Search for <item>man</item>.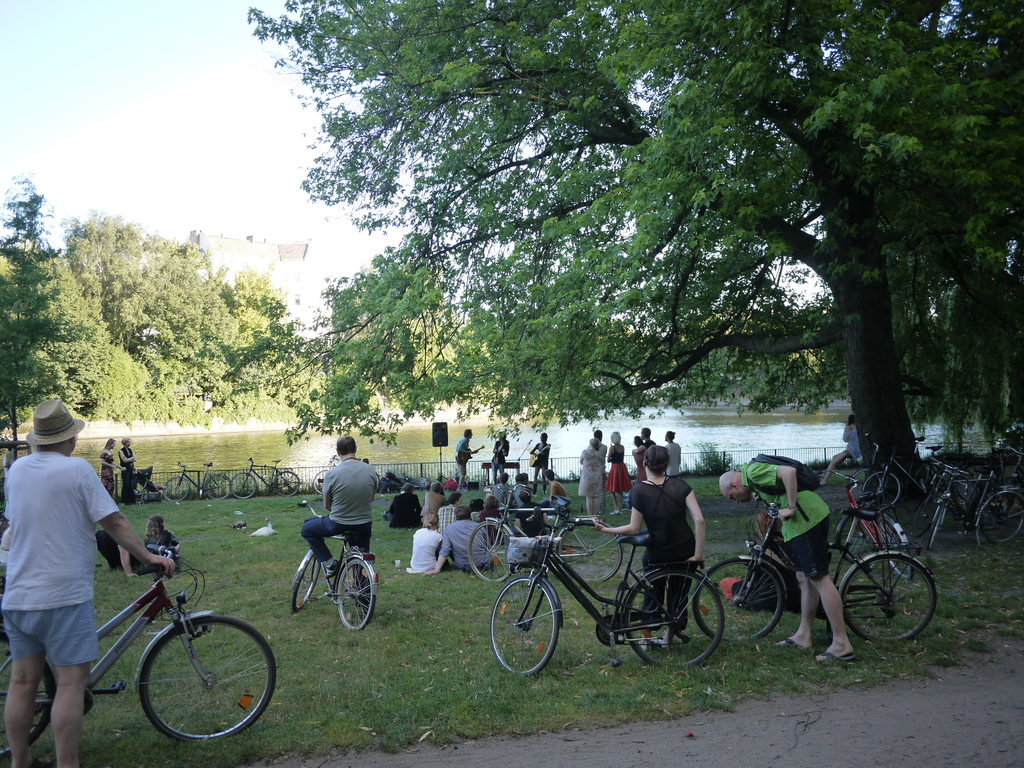
Found at [left=819, top=428, right=862, bottom=486].
